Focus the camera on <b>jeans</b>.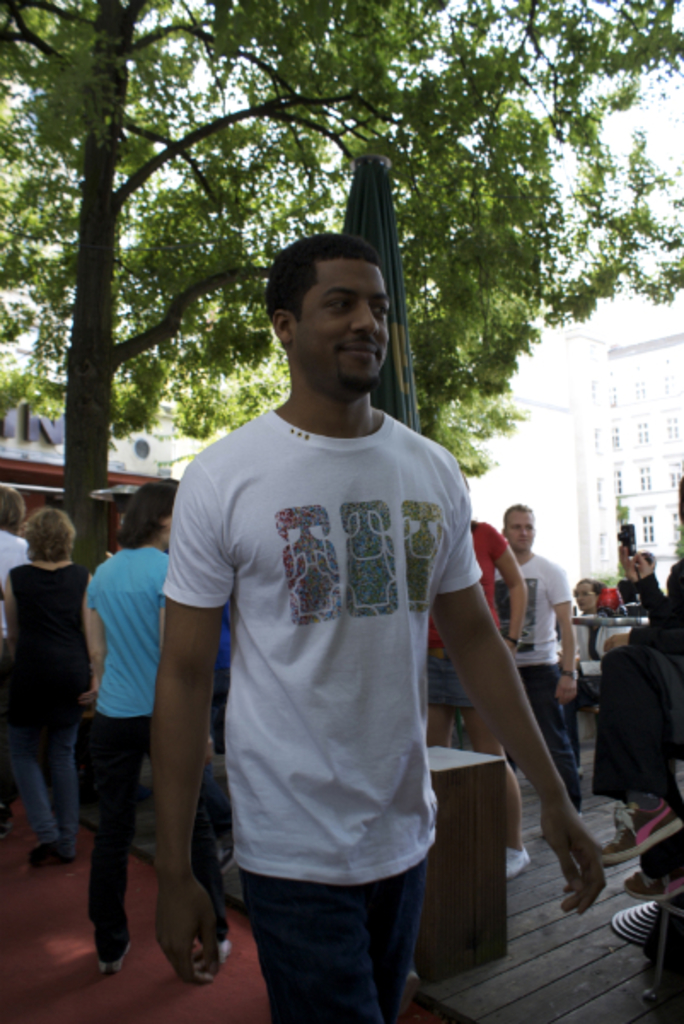
Focus region: {"left": 428, "top": 649, "right": 479, "bottom": 703}.
